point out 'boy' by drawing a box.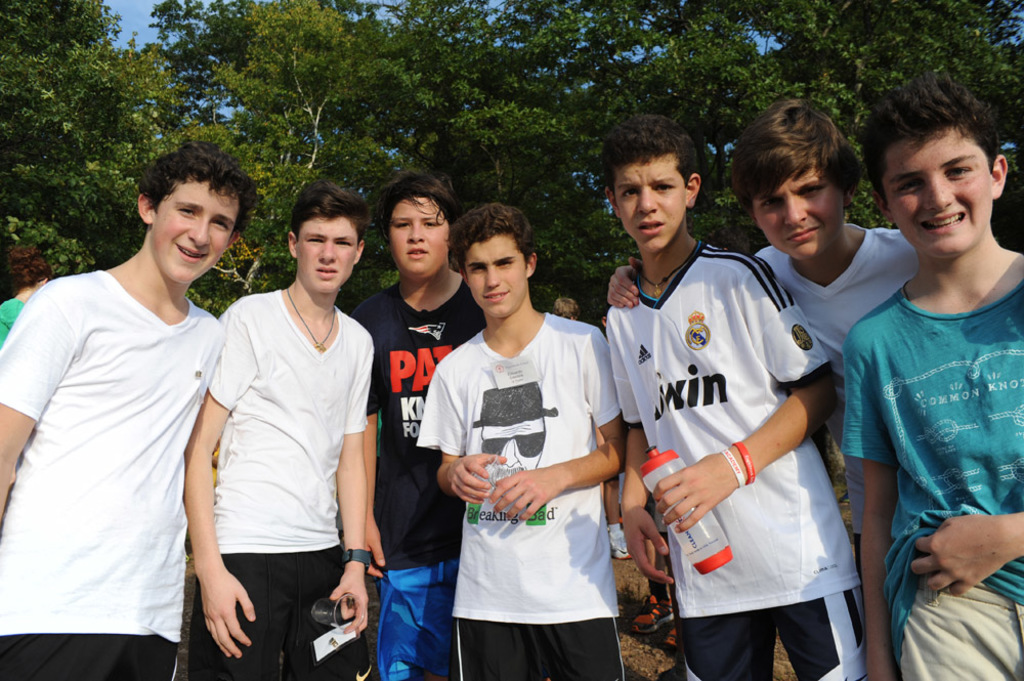
(346, 168, 548, 680).
